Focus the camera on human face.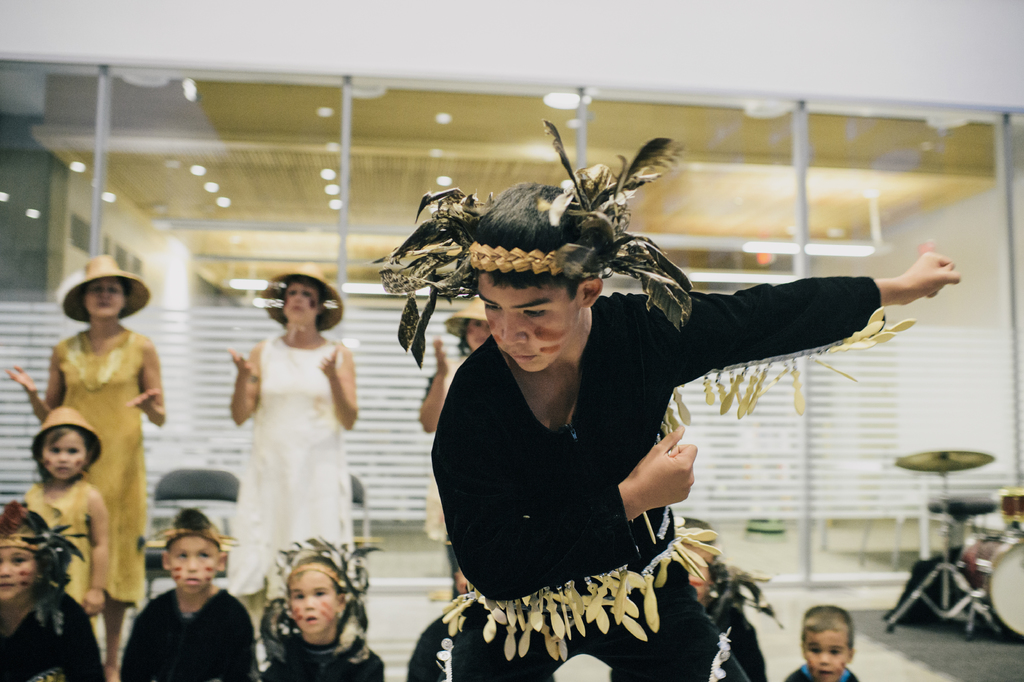
Focus region: (280, 283, 322, 329).
